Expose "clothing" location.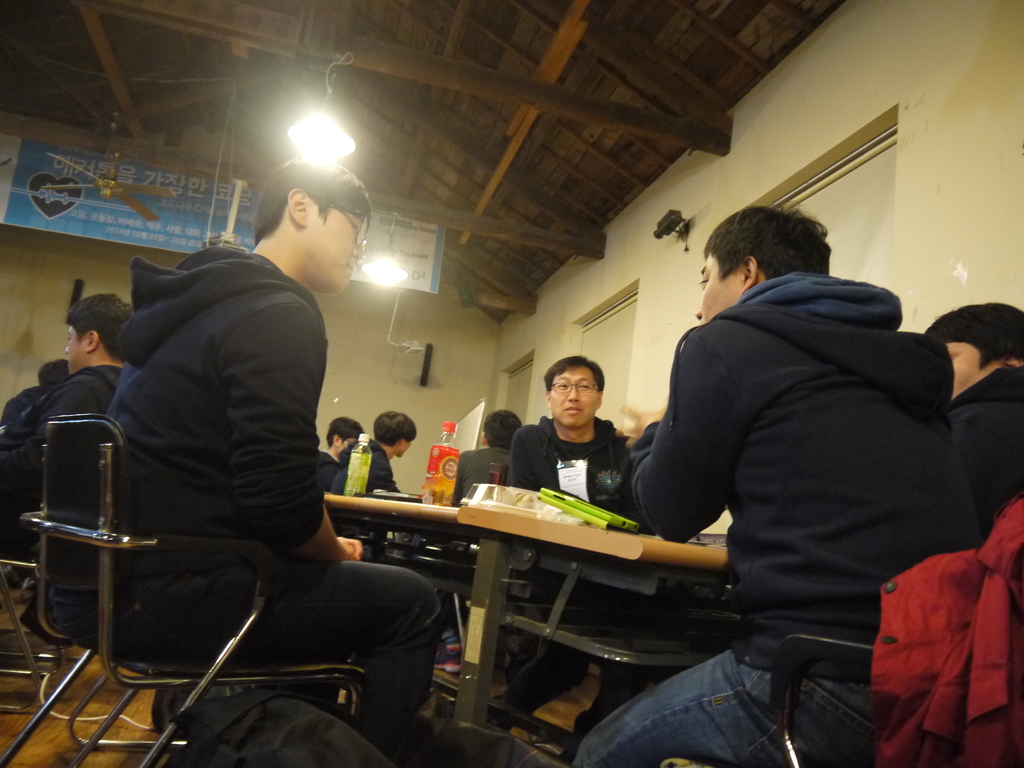
Exposed at 312/449/337/500.
